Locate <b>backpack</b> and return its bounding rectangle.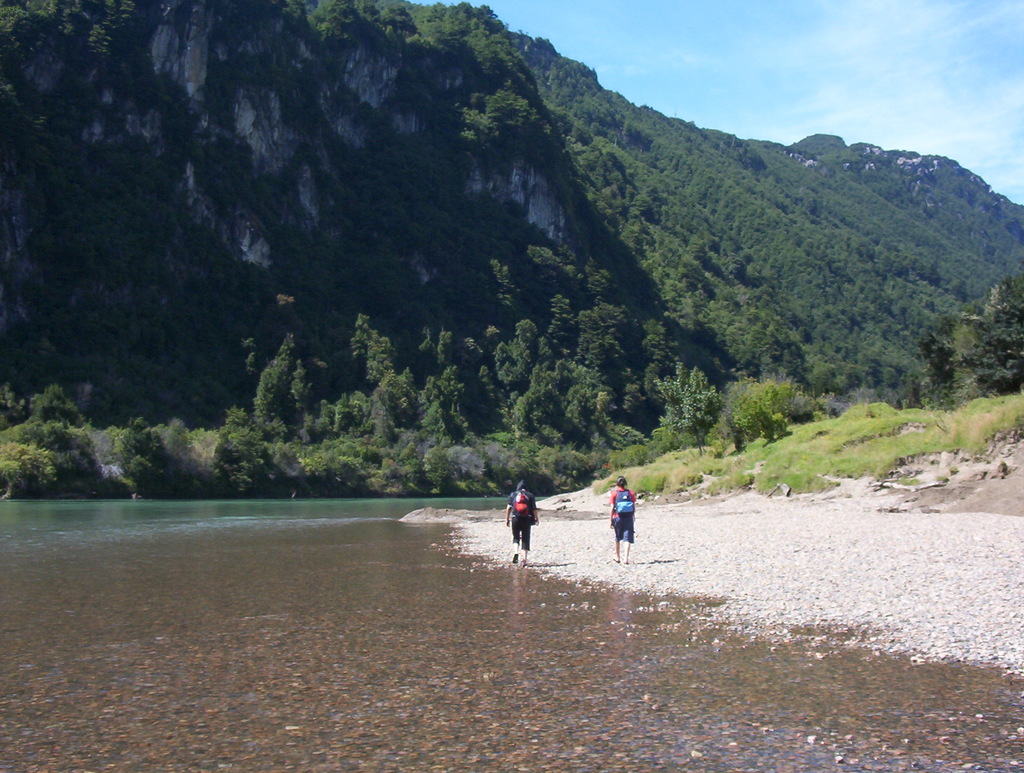
pyautogui.locateOnScreen(612, 492, 636, 523).
